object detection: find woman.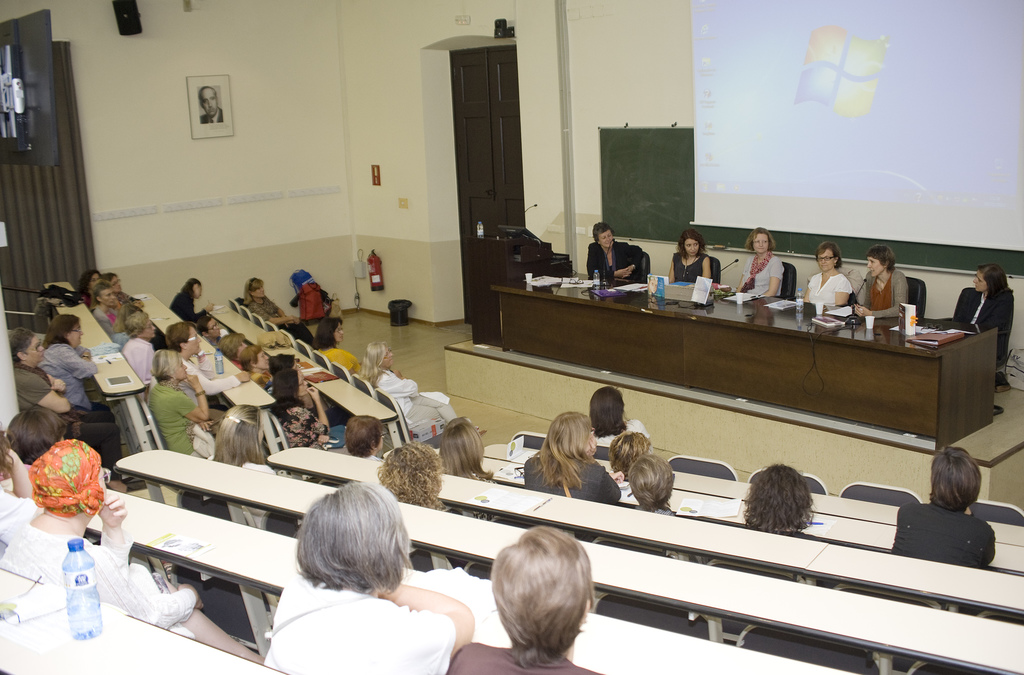
Rect(269, 372, 355, 454).
